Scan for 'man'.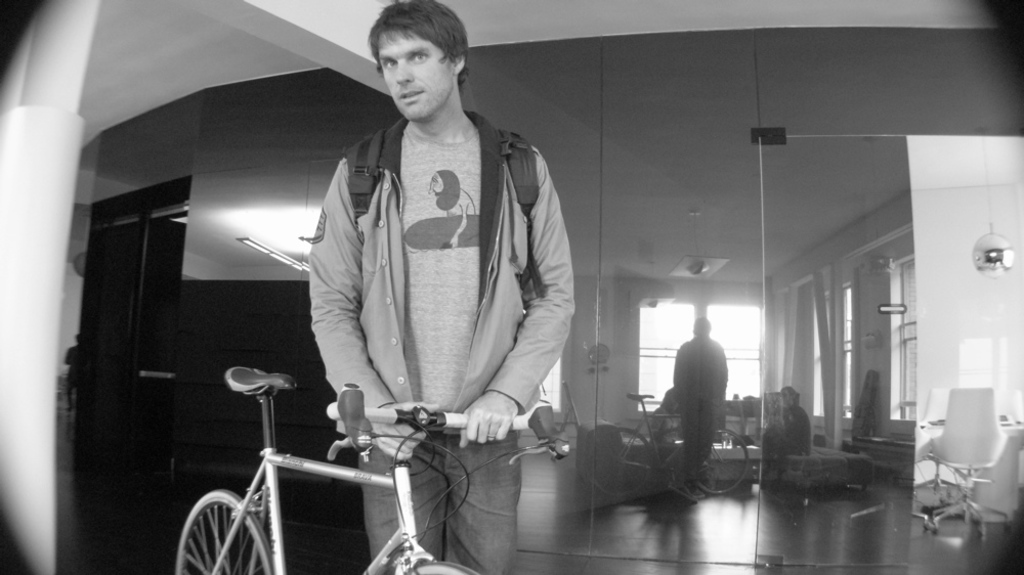
Scan result: (left=265, top=31, right=570, bottom=529).
